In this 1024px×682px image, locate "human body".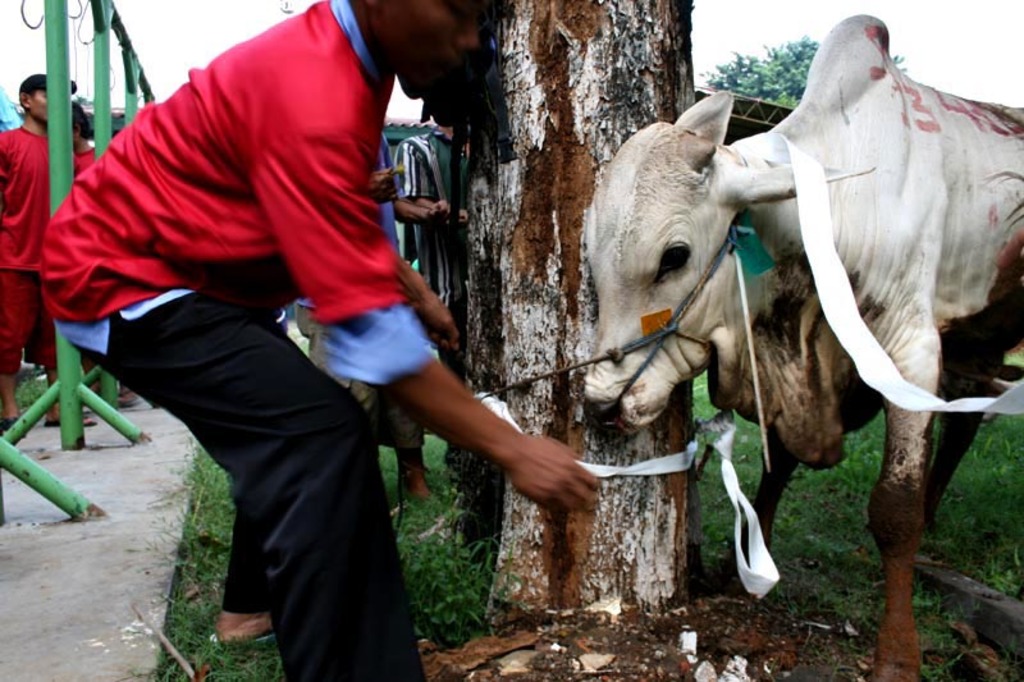
Bounding box: [x1=392, y1=132, x2=485, y2=499].
